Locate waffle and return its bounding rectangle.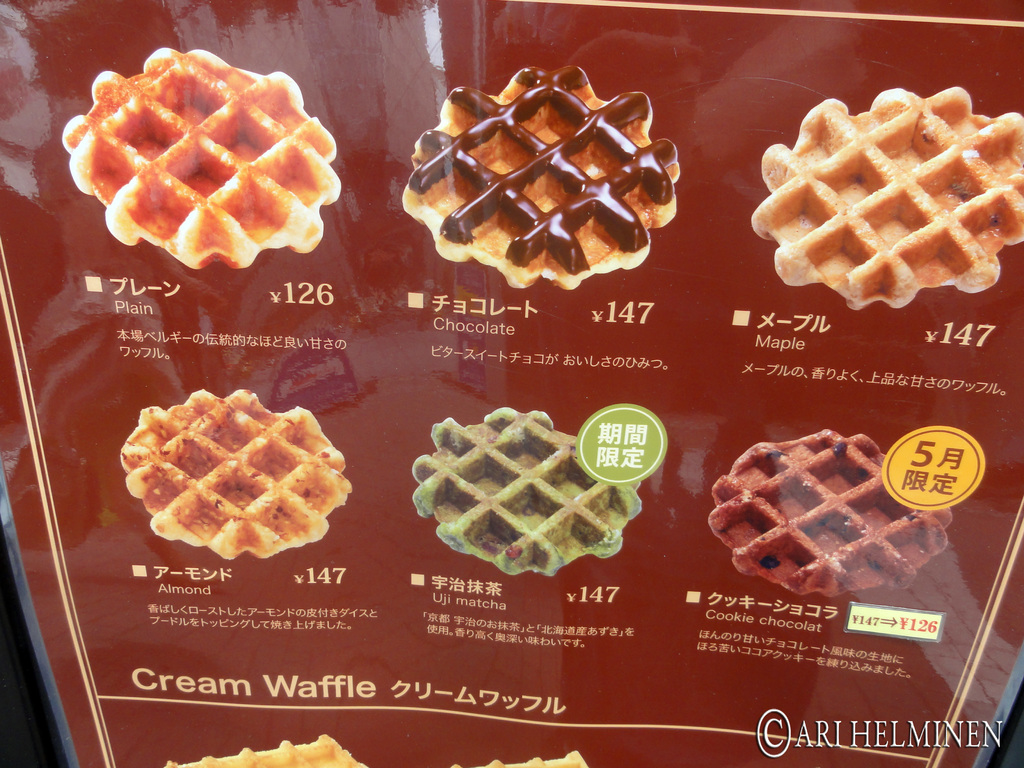
bbox=[410, 403, 646, 577].
